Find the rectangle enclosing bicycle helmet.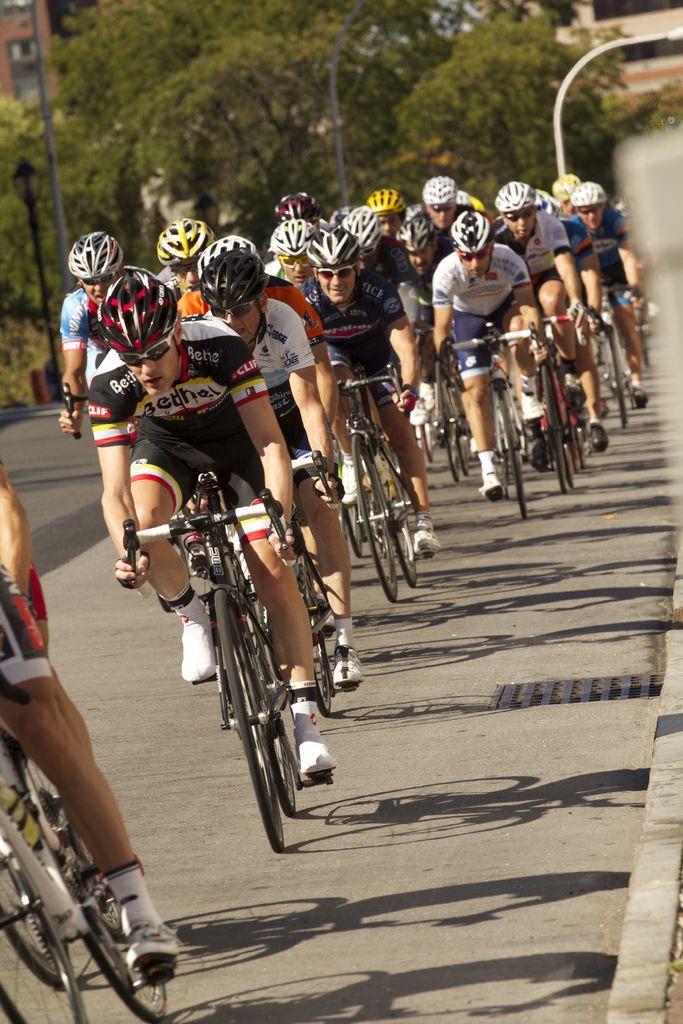
[x1=411, y1=225, x2=437, y2=248].
